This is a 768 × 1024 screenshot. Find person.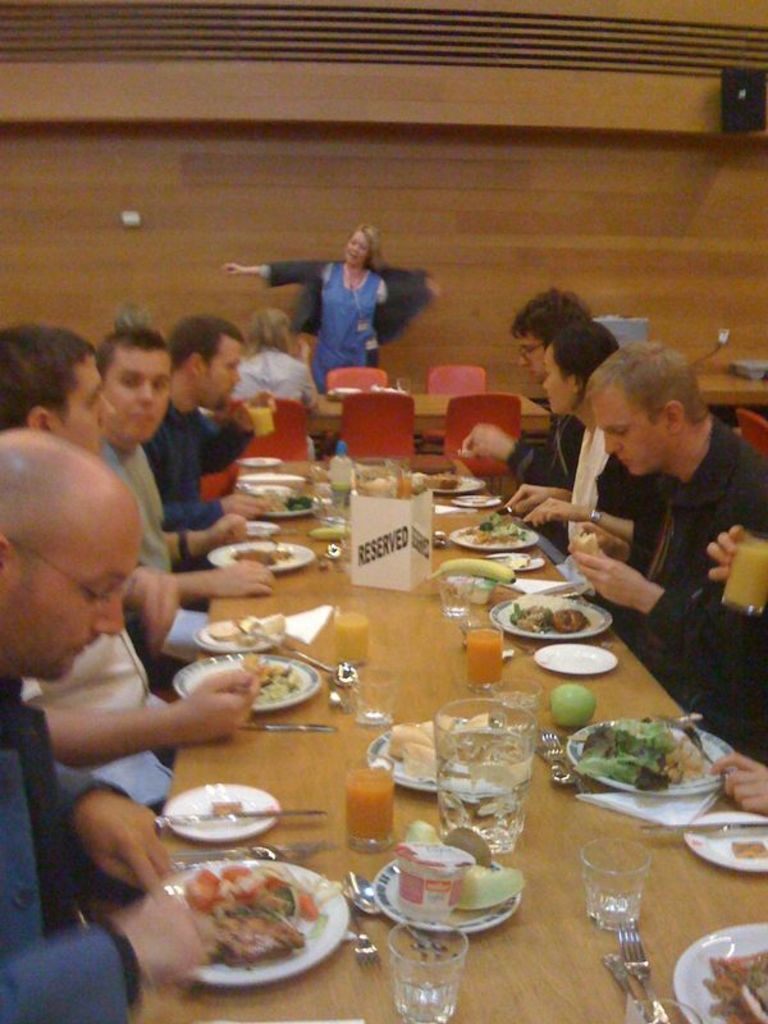
Bounding box: 564 334 762 681.
